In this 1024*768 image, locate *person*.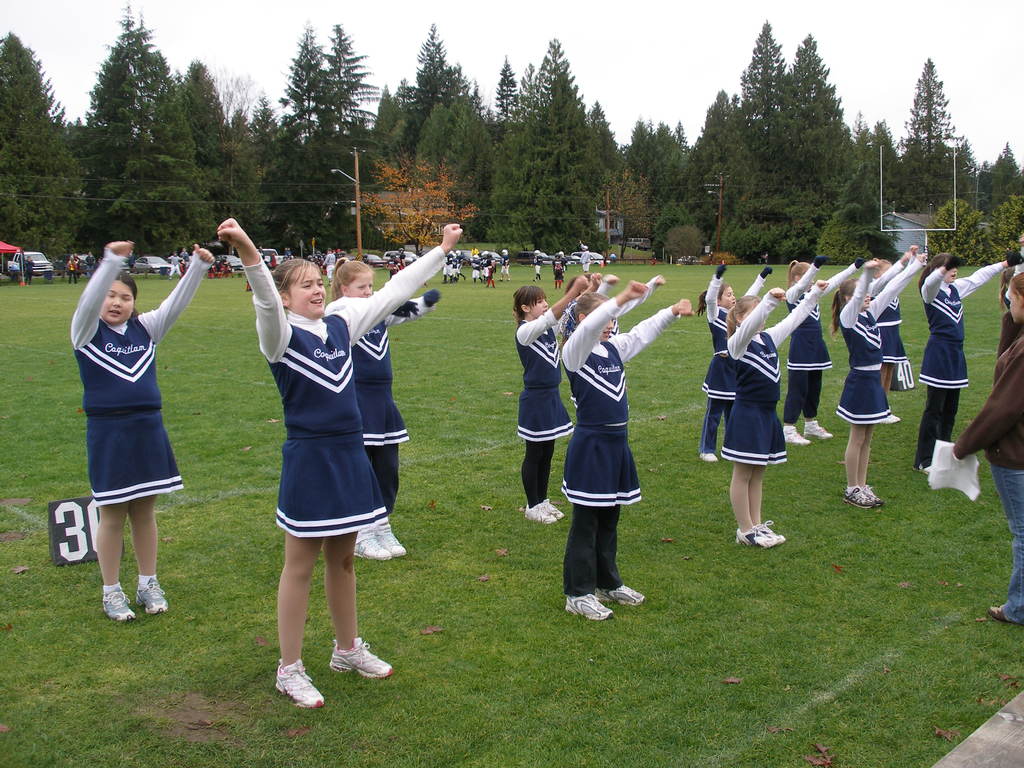
Bounding box: 511, 271, 602, 527.
